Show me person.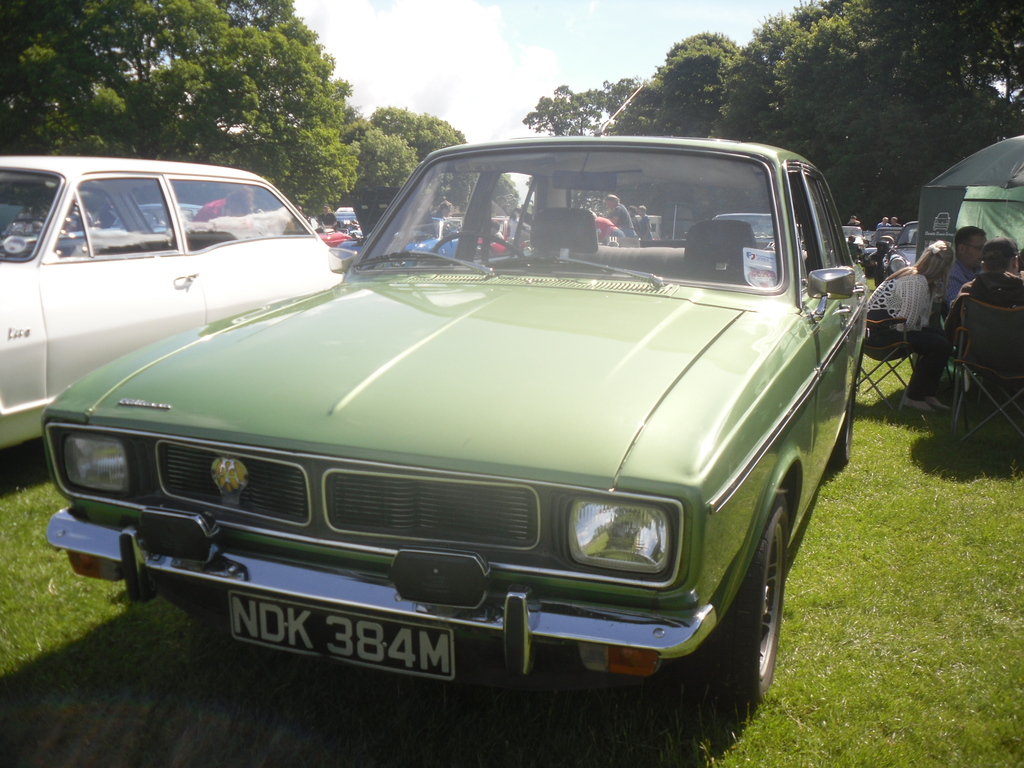
person is here: (left=1012, top=246, right=1023, bottom=278).
